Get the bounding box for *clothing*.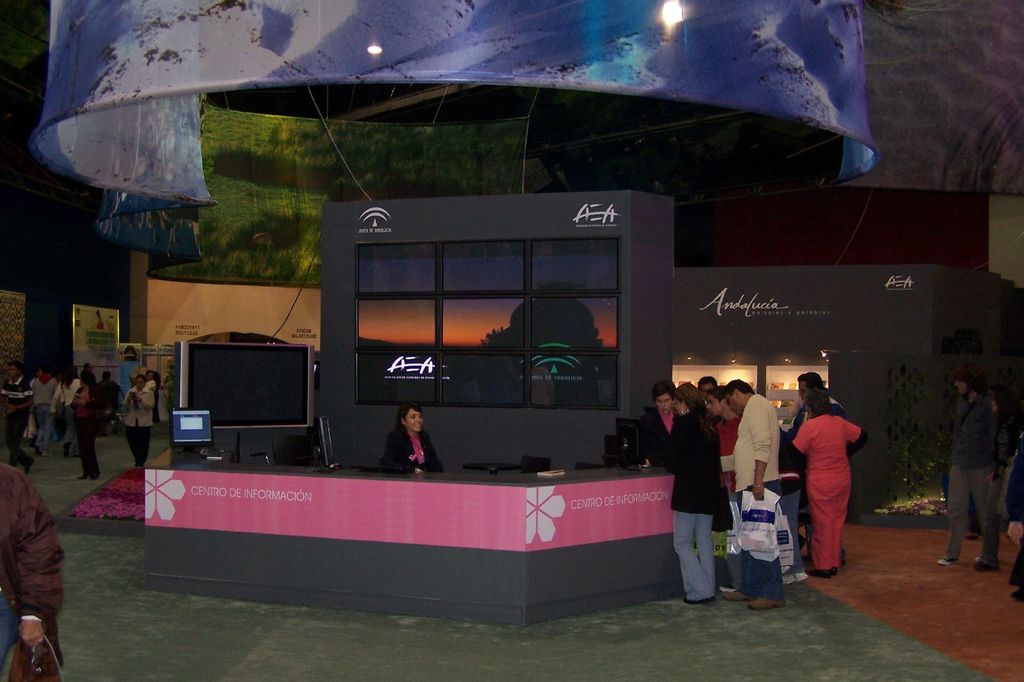
<region>720, 403, 744, 524</region>.
